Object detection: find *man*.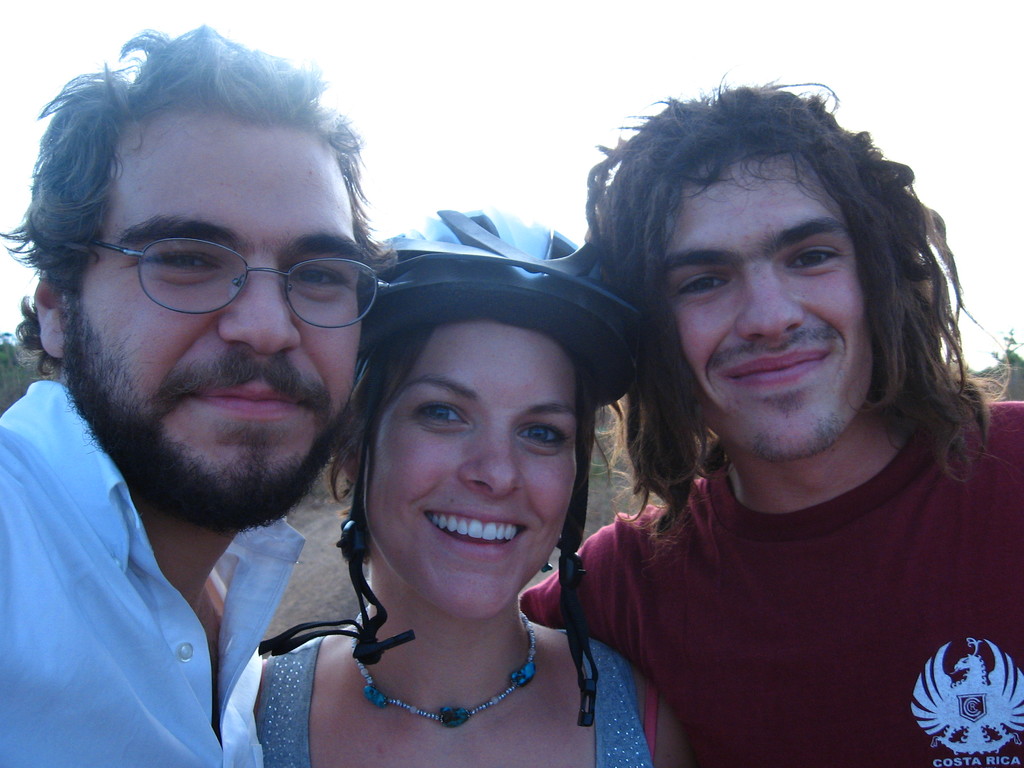
region(2, 17, 390, 767).
